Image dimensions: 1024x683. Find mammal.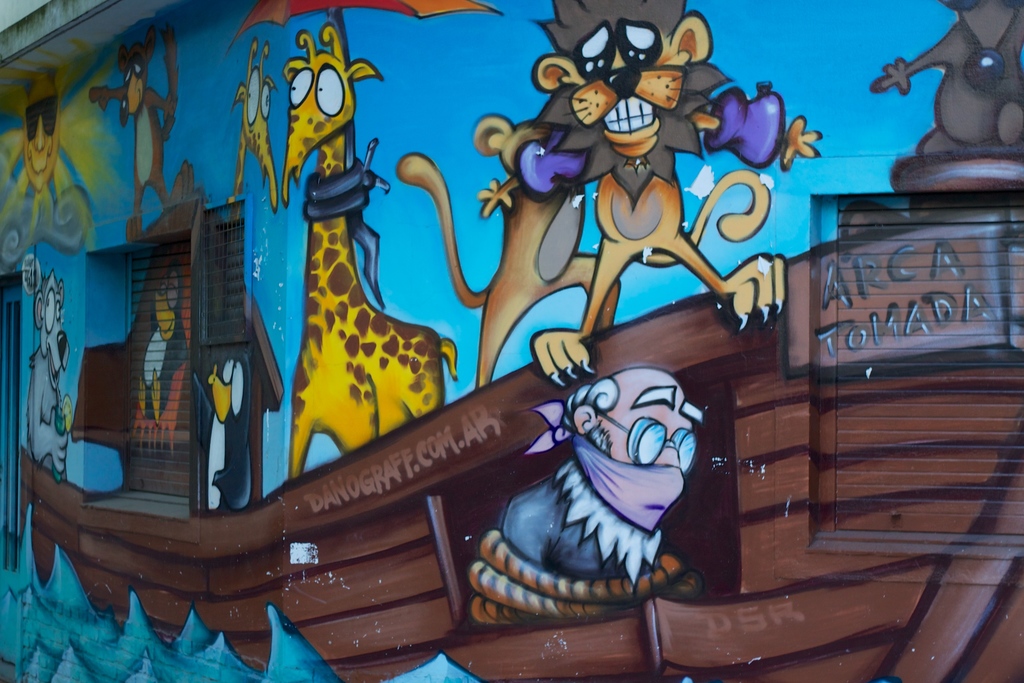
locate(219, 39, 279, 213).
